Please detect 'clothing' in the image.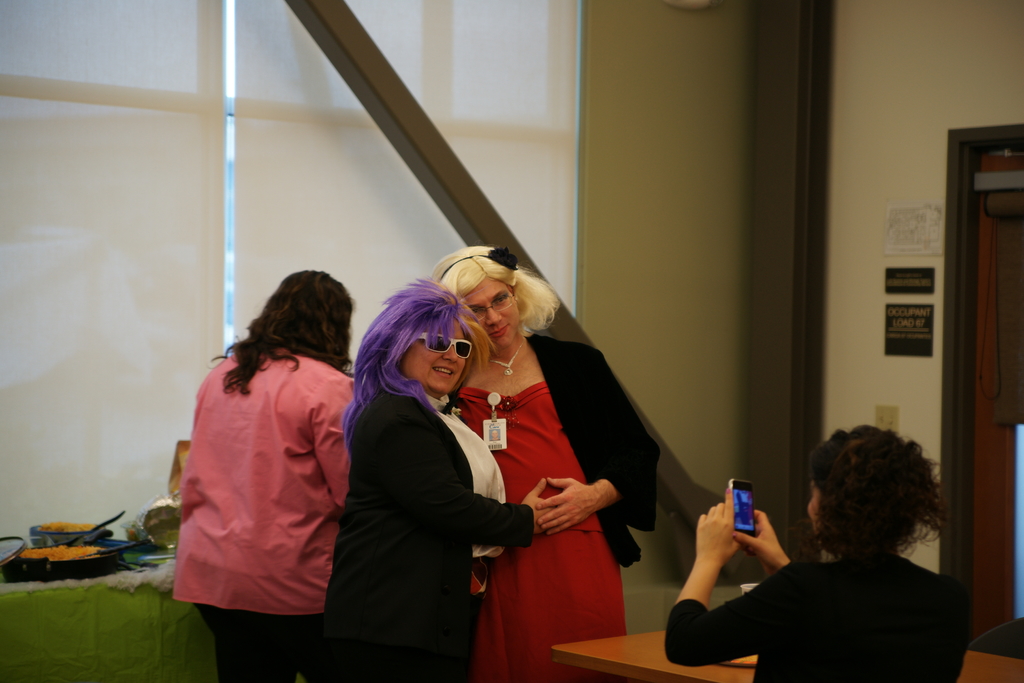
{"x1": 668, "y1": 545, "x2": 972, "y2": 682}.
